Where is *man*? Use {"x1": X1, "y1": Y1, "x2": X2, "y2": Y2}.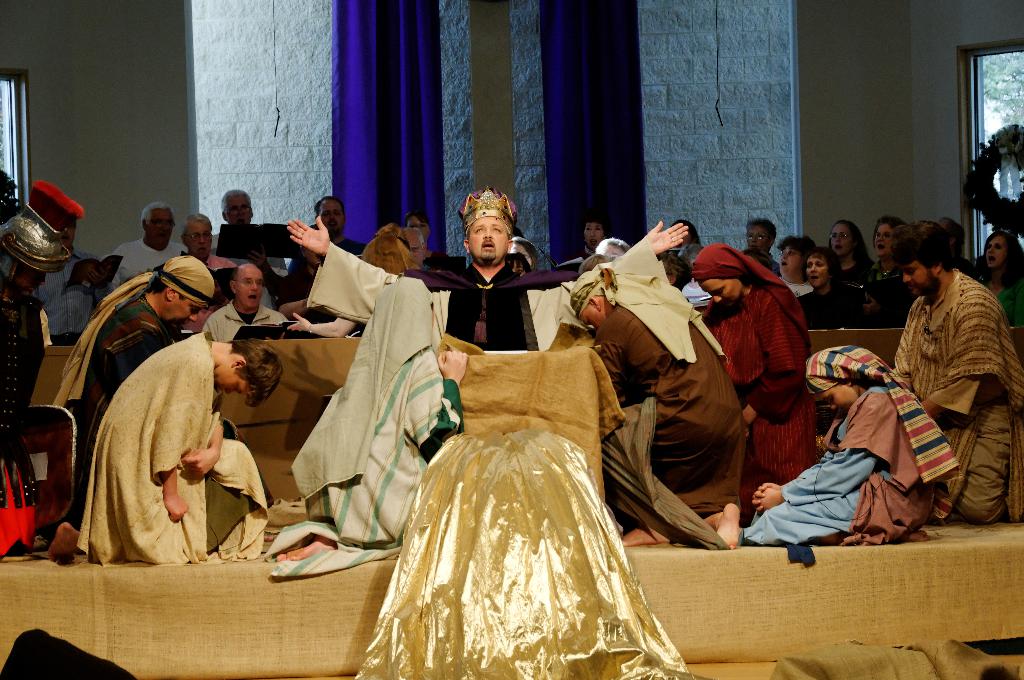
{"x1": 53, "y1": 252, "x2": 216, "y2": 460}.
